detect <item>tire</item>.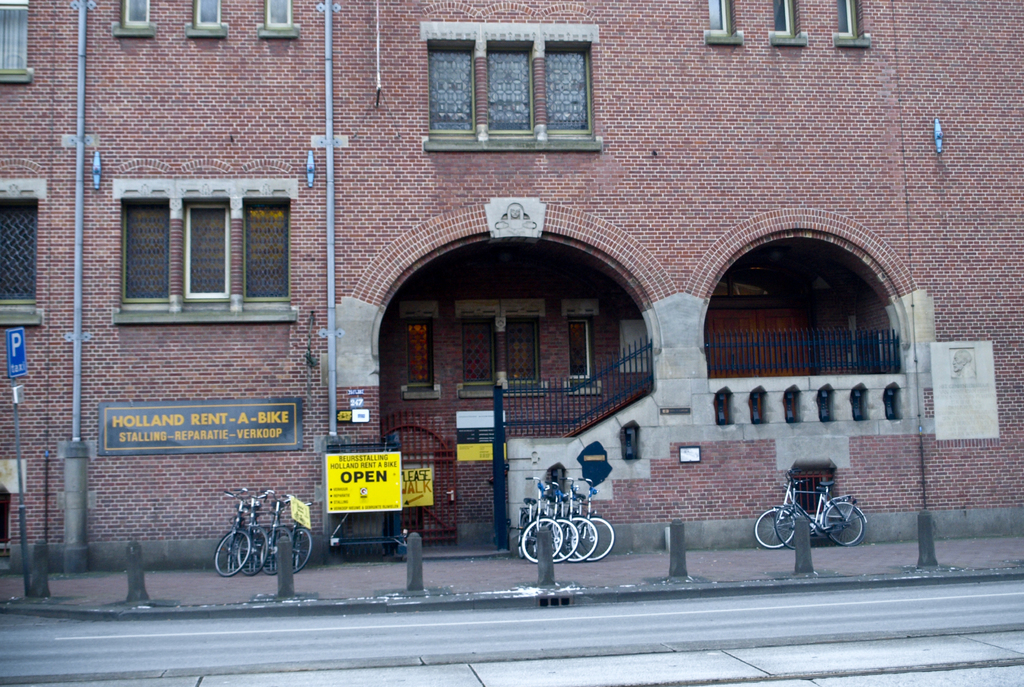
Detected at detection(519, 517, 561, 564).
